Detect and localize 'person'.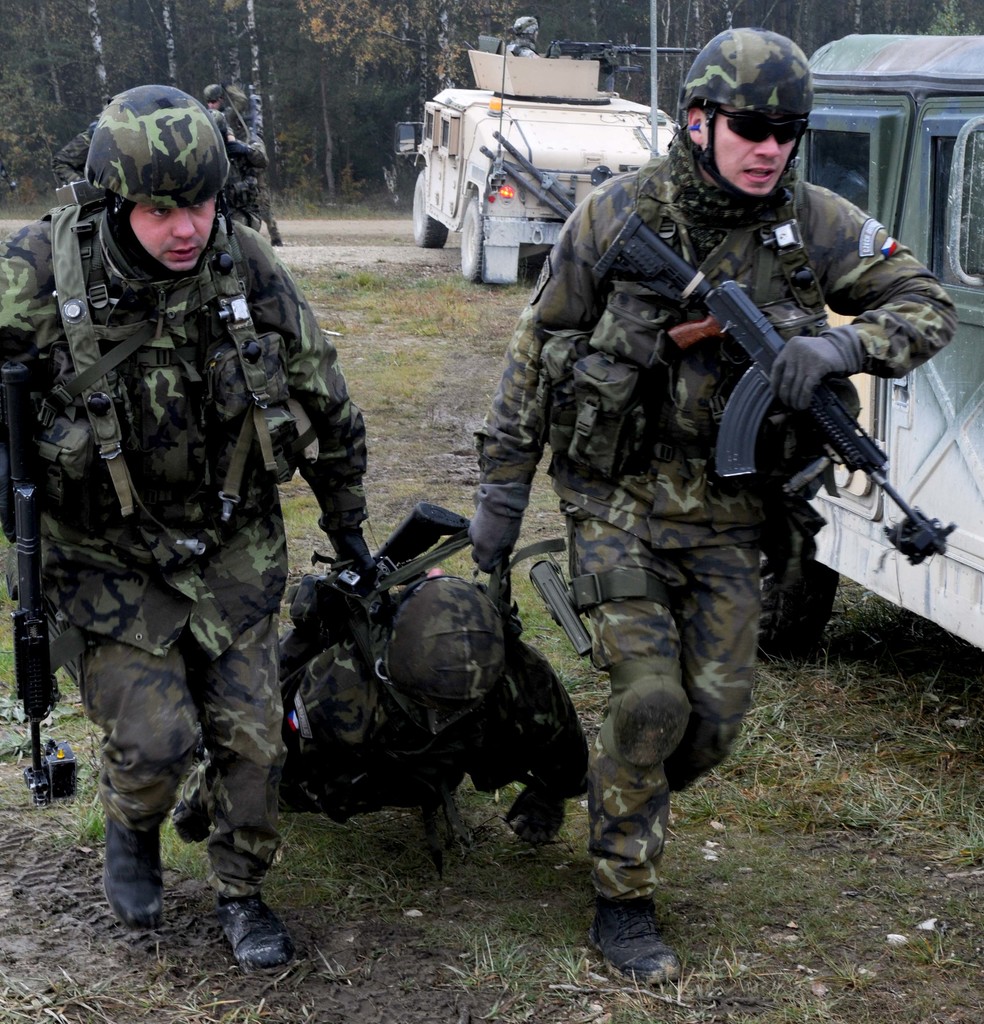
Localized at l=202, t=83, r=252, b=150.
